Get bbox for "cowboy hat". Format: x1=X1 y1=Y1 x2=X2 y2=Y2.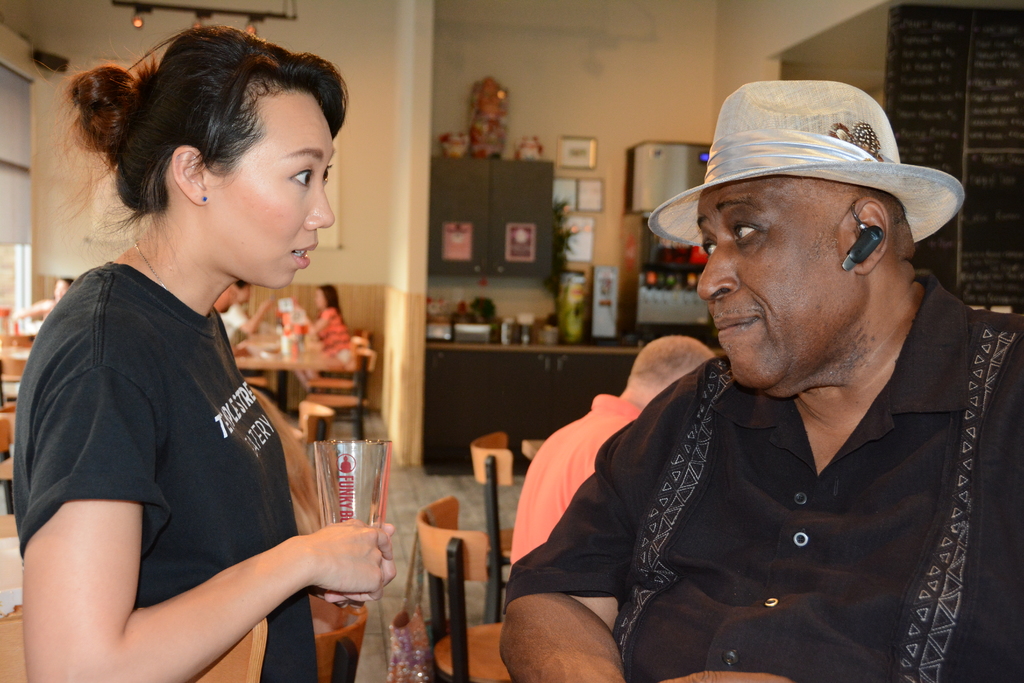
x1=639 y1=84 x2=963 y2=253.
